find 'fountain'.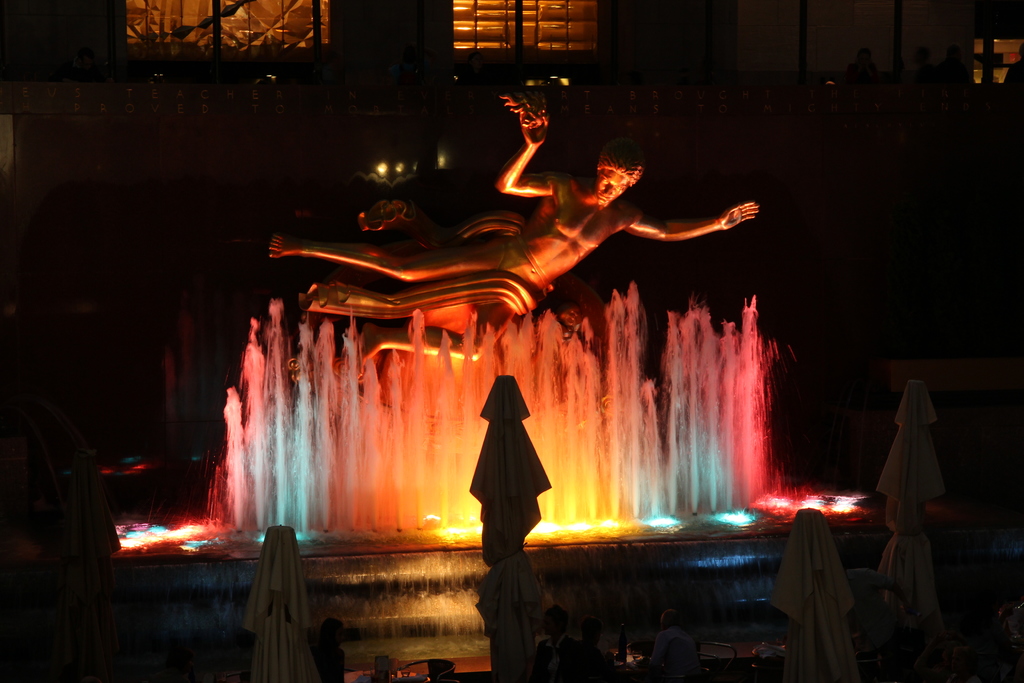
select_region(88, 64, 909, 609).
